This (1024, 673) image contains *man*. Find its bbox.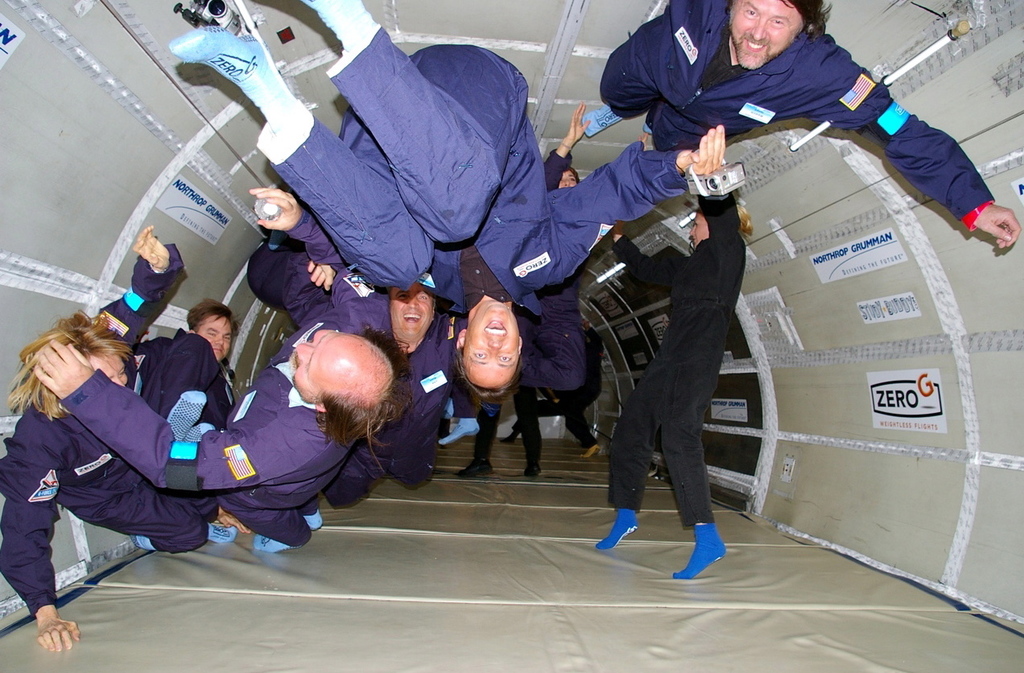
[577,7,985,204].
